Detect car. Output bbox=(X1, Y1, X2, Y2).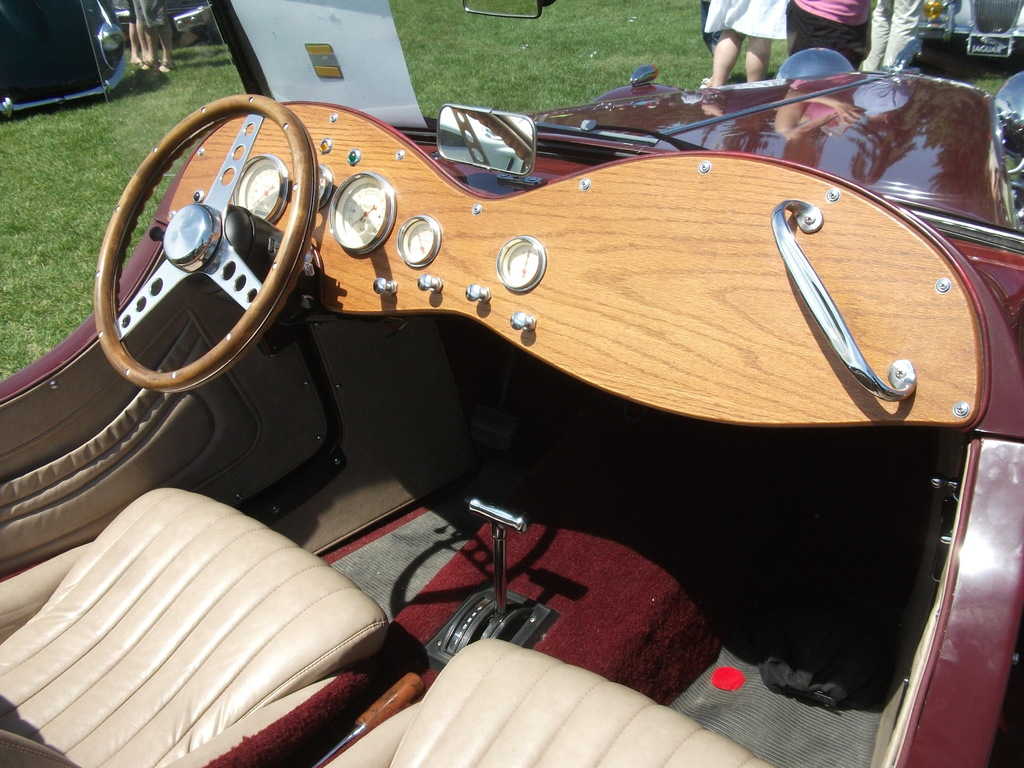
bbox=(0, 0, 208, 111).
